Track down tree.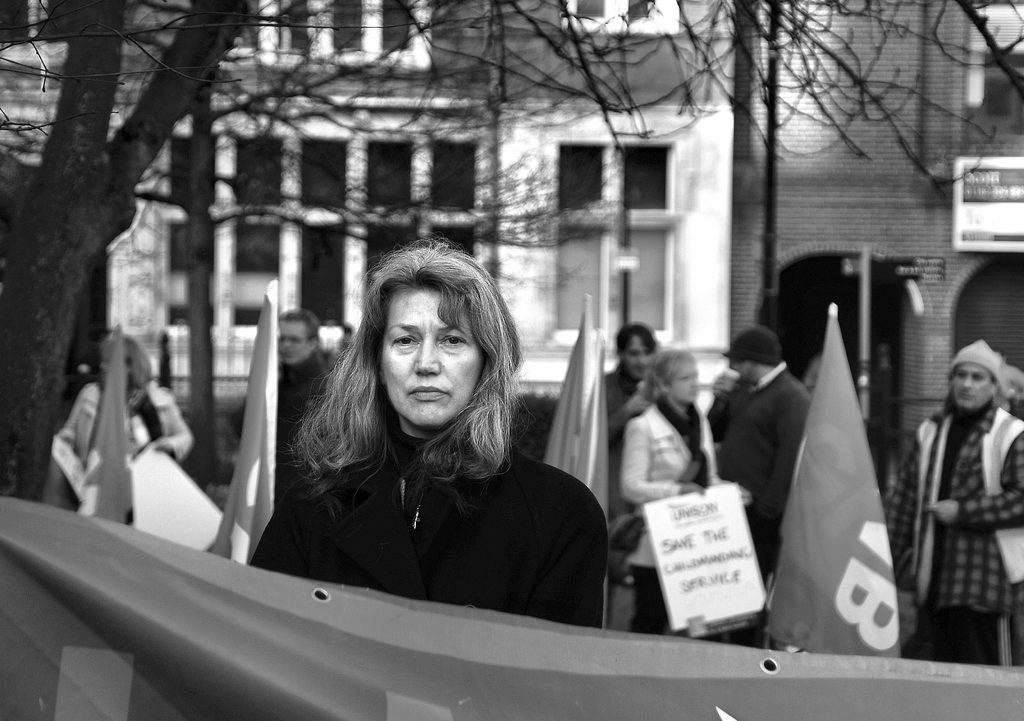
Tracked to pyautogui.locateOnScreen(0, 0, 1023, 499).
